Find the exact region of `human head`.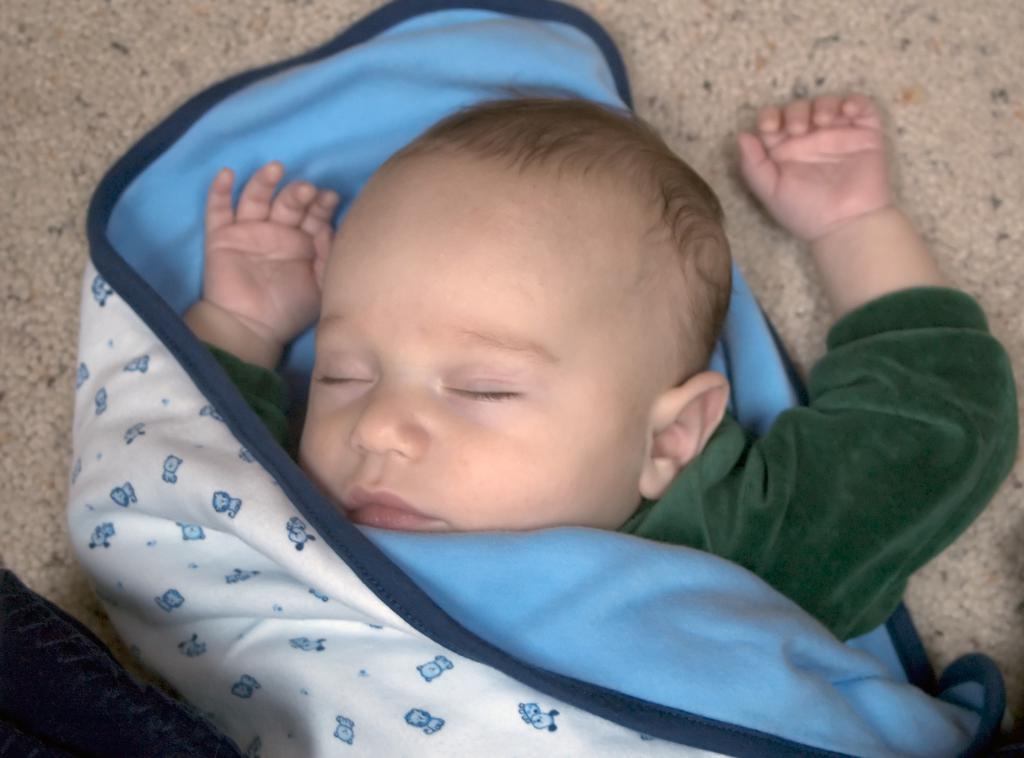
Exact region: BBox(275, 104, 743, 509).
